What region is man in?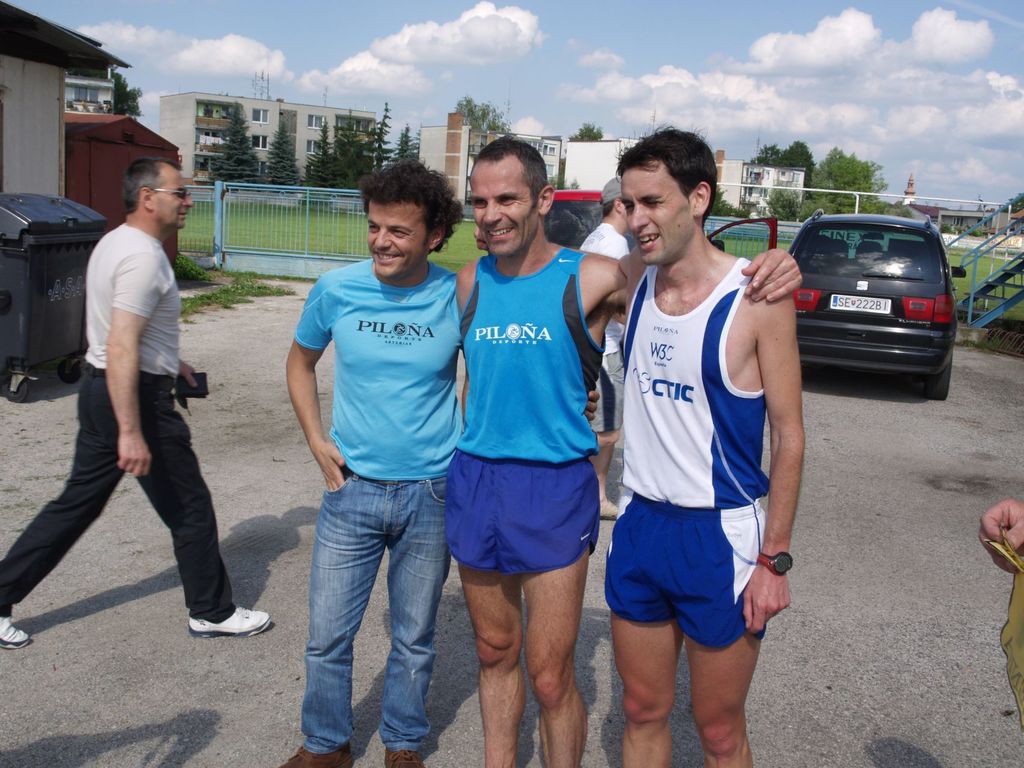
BBox(975, 499, 1023, 563).
